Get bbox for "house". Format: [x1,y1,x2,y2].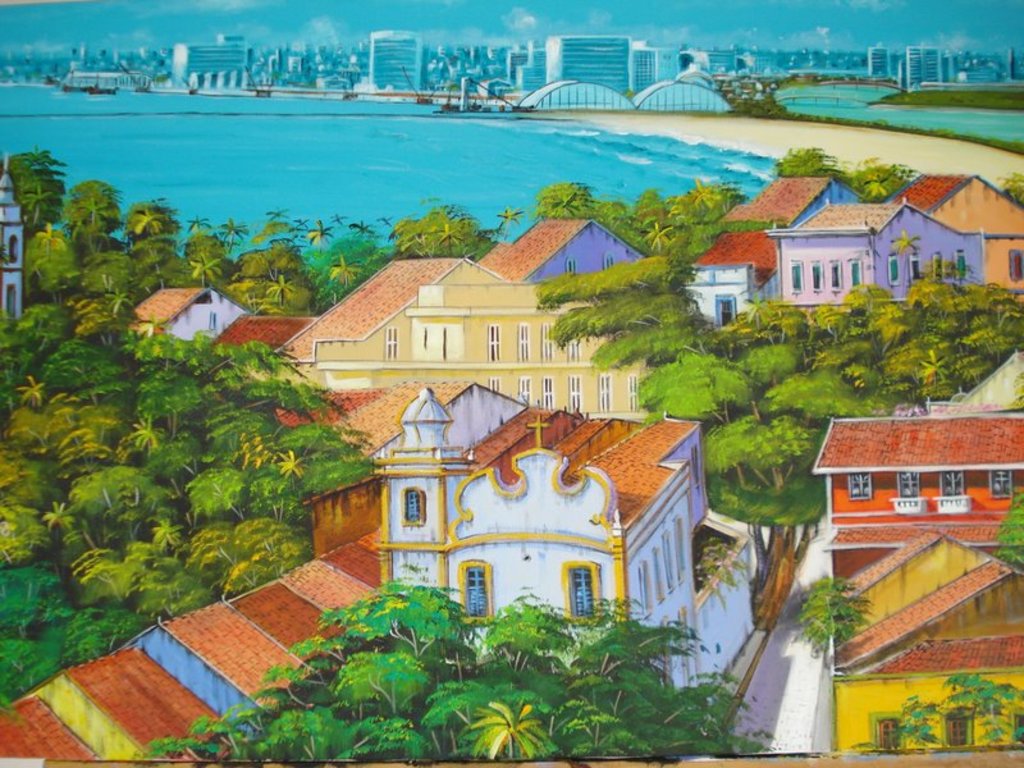
[230,582,335,658].
